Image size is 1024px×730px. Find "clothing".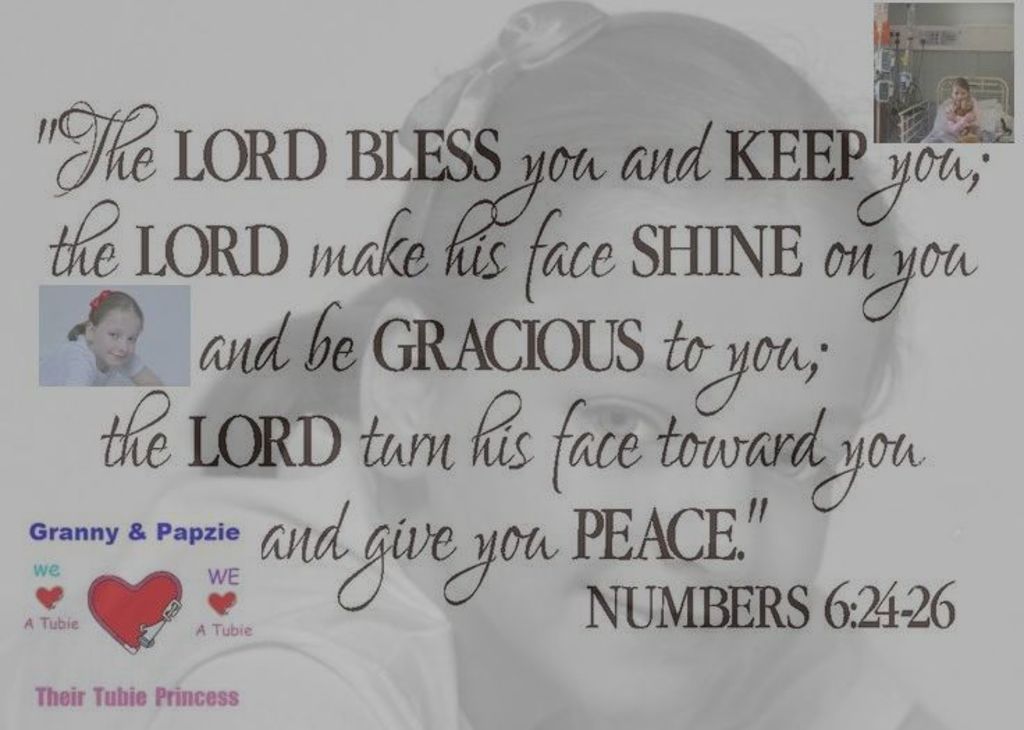
detection(0, 474, 918, 729).
